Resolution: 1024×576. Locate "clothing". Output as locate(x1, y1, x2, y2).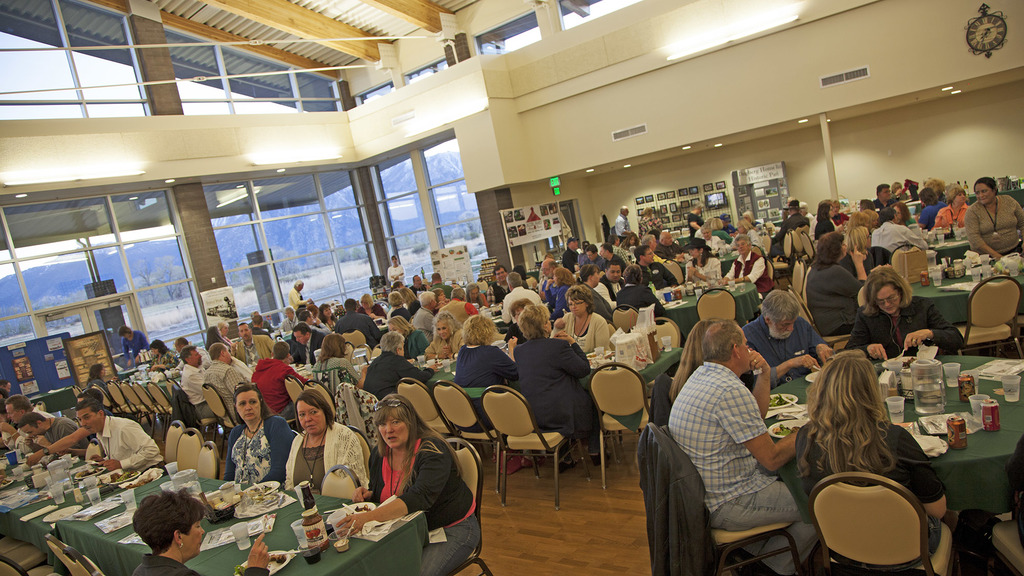
locate(870, 218, 932, 260).
